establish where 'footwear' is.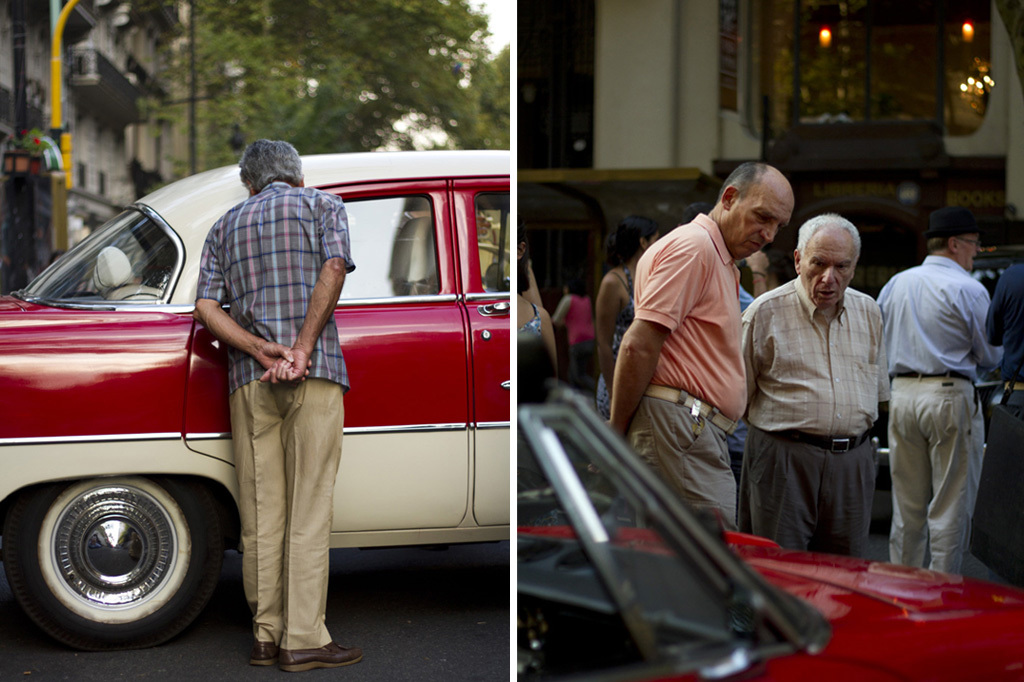
Established at crop(275, 639, 368, 672).
